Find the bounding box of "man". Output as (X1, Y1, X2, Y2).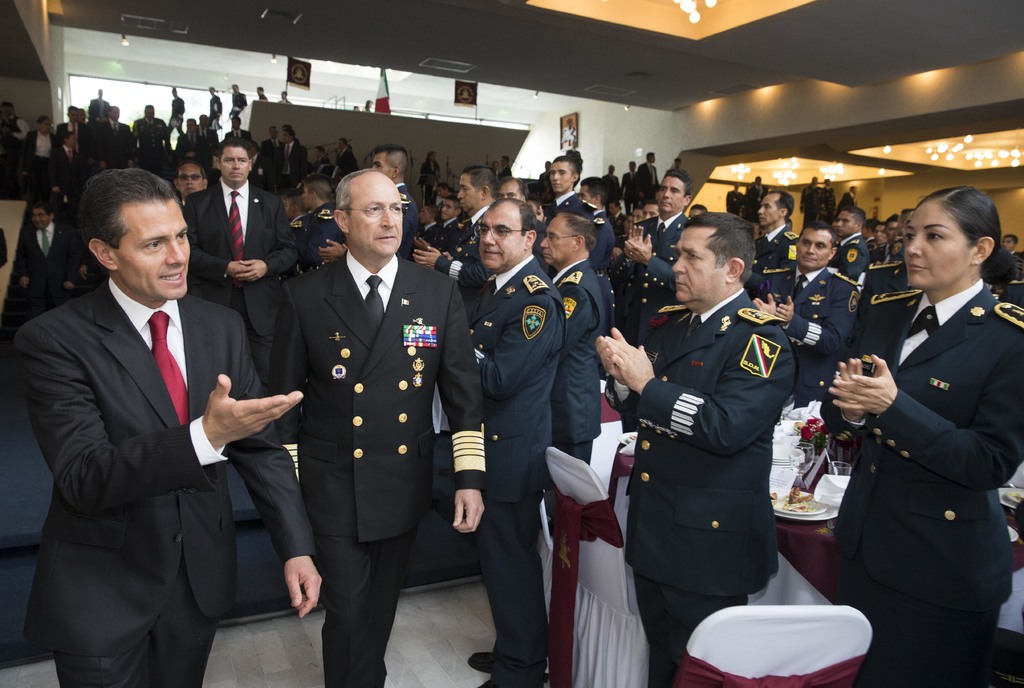
(173, 160, 210, 205).
